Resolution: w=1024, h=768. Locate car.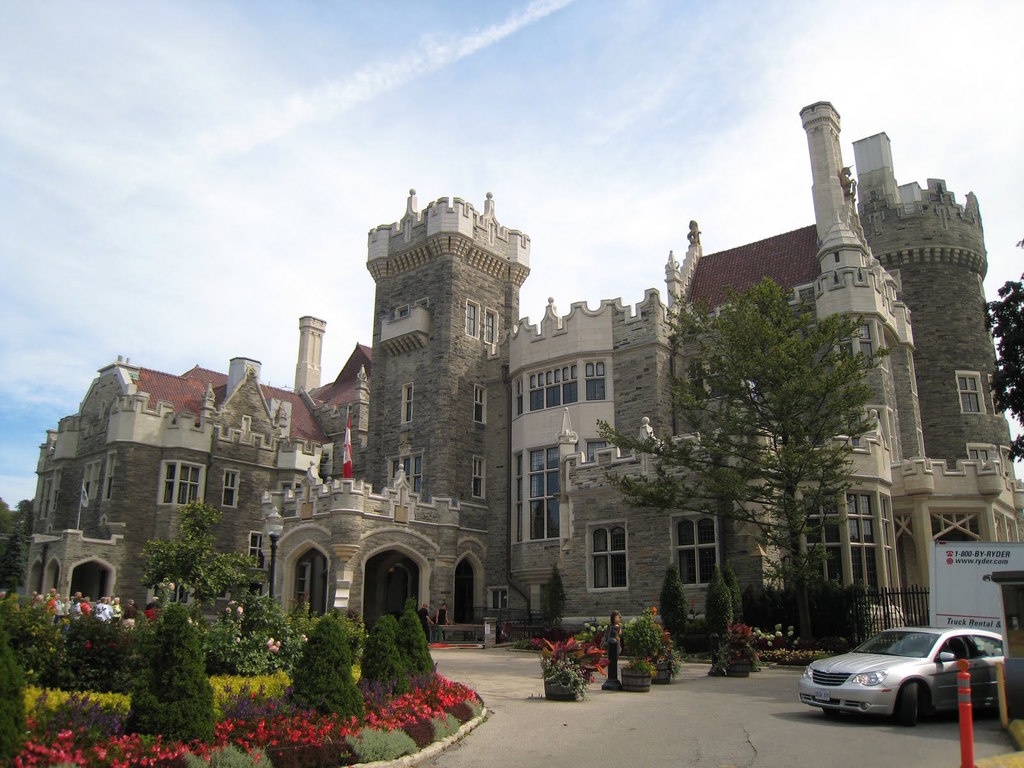
bbox=[796, 628, 1006, 728].
